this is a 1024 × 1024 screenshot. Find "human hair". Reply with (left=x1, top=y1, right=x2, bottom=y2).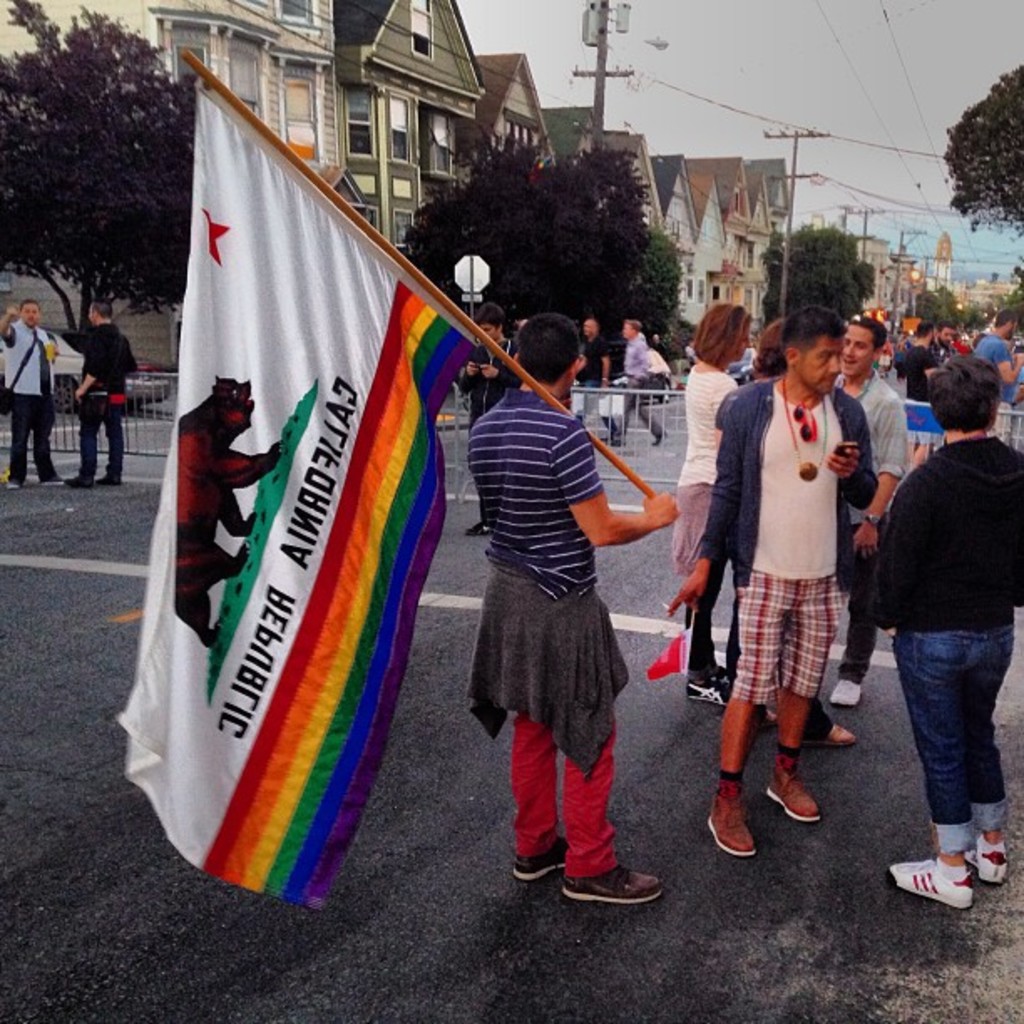
(left=94, top=301, right=109, bottom=318).
